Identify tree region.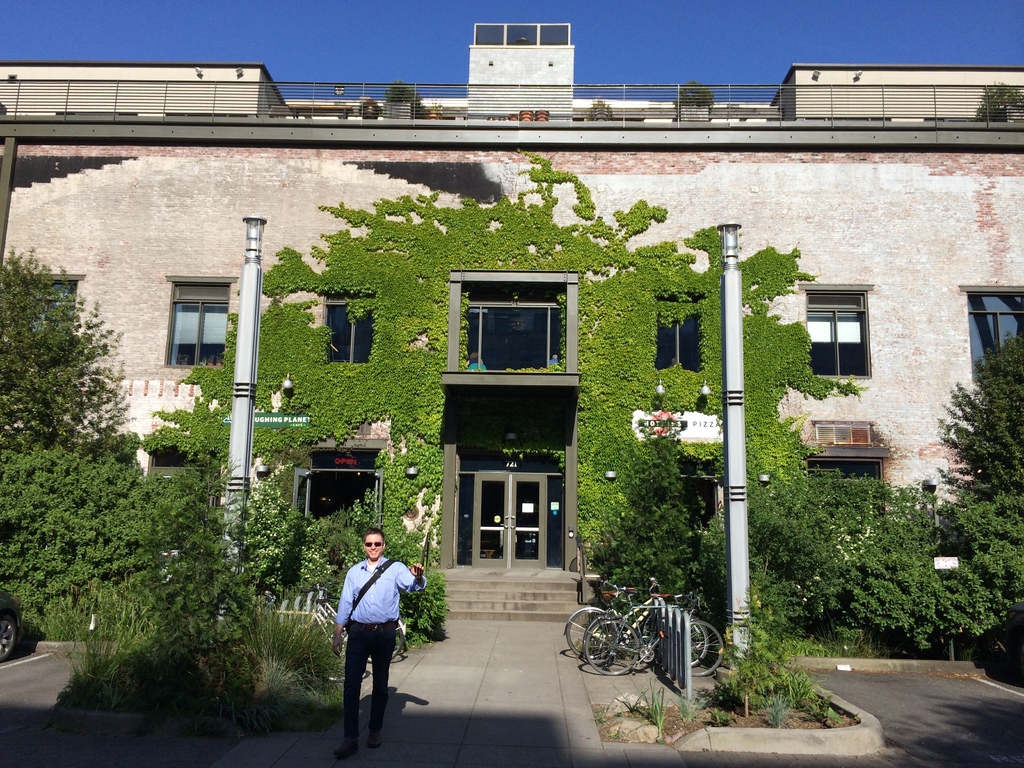
Region: [left=851, top=495, right=1023, bottom=642].
